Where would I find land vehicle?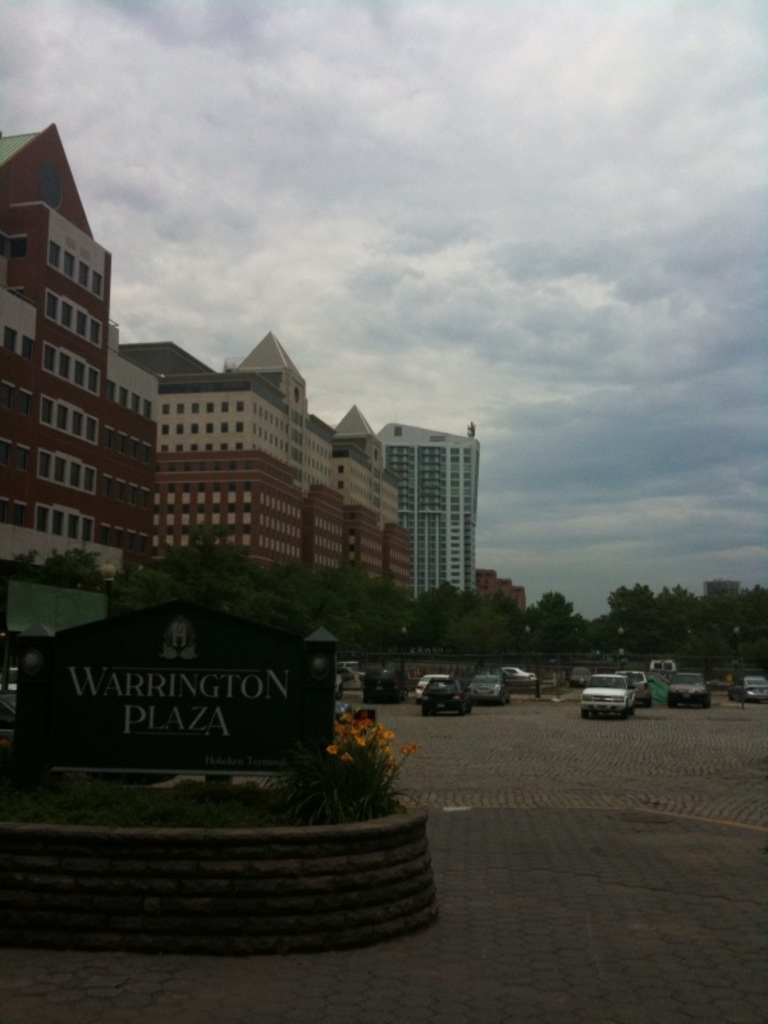
At (364,667,404,705).
